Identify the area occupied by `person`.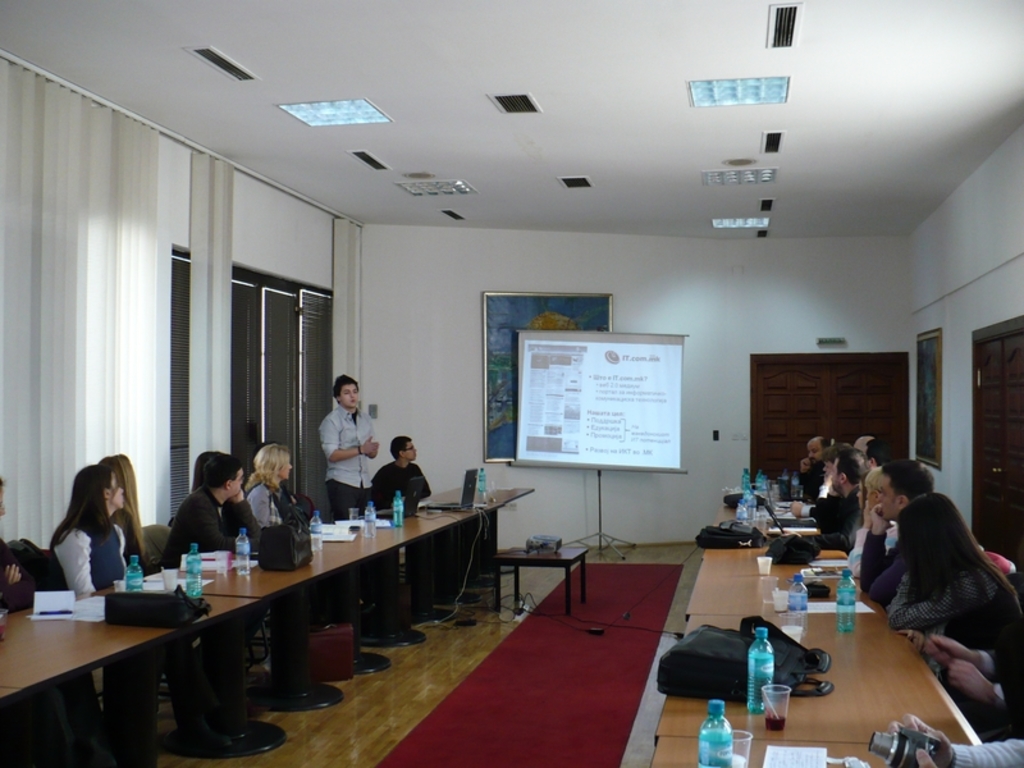
Area: (242, 444, 301, 526).
